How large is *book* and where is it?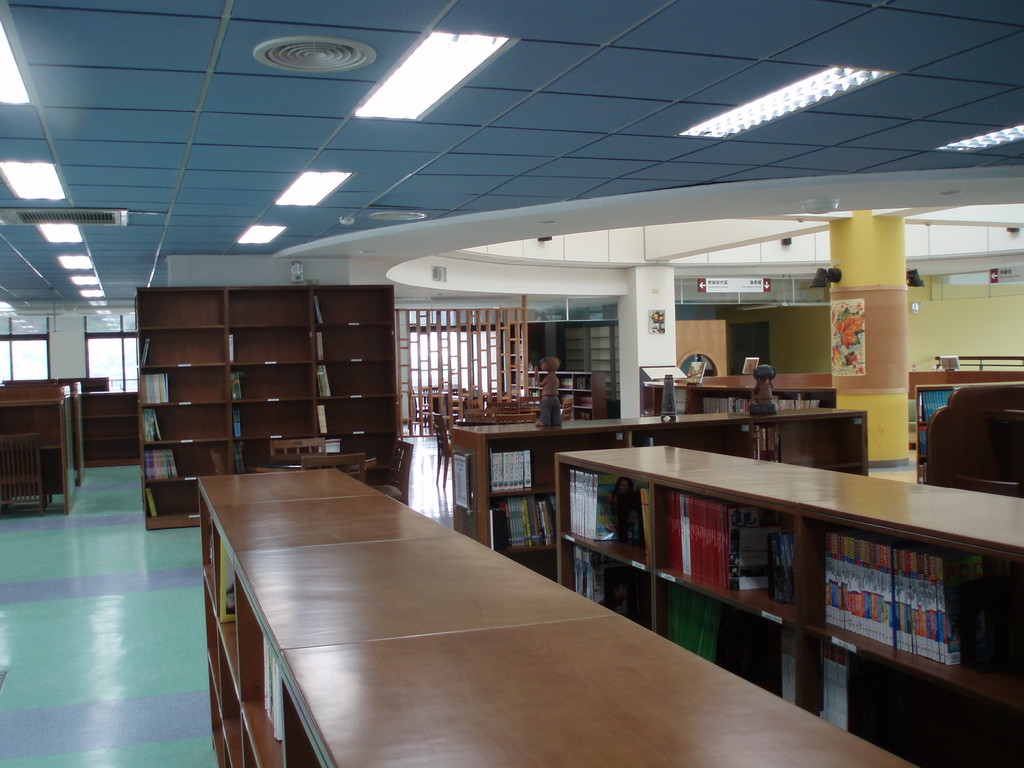
Bounding box: rect(916, 424, 927, 460).
